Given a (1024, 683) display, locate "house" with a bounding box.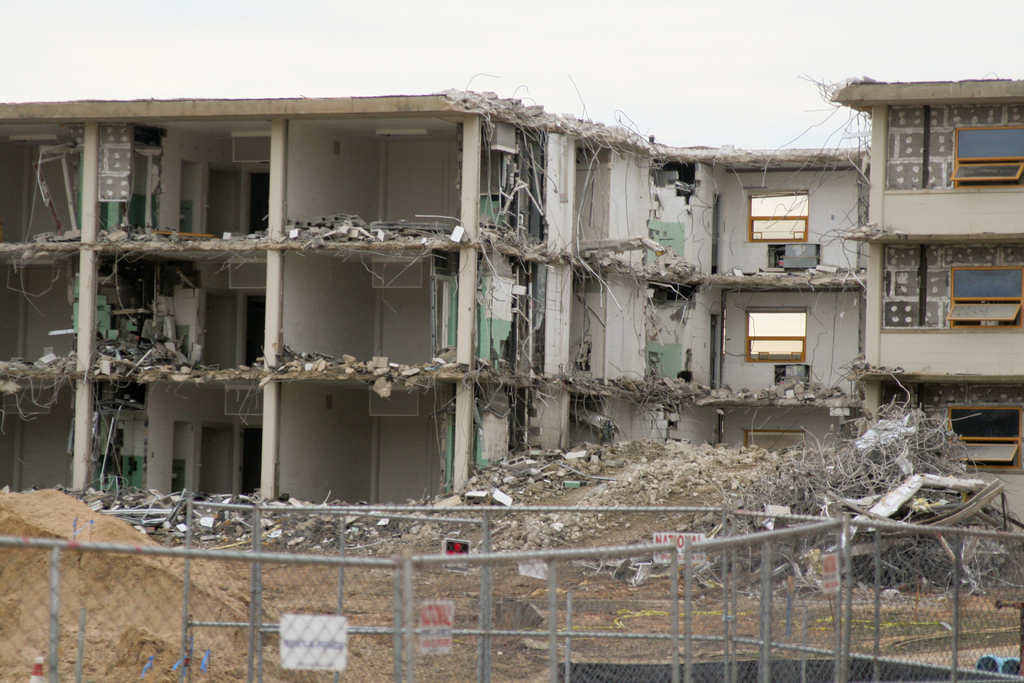
Located: [0, 79, 1023, 554].
